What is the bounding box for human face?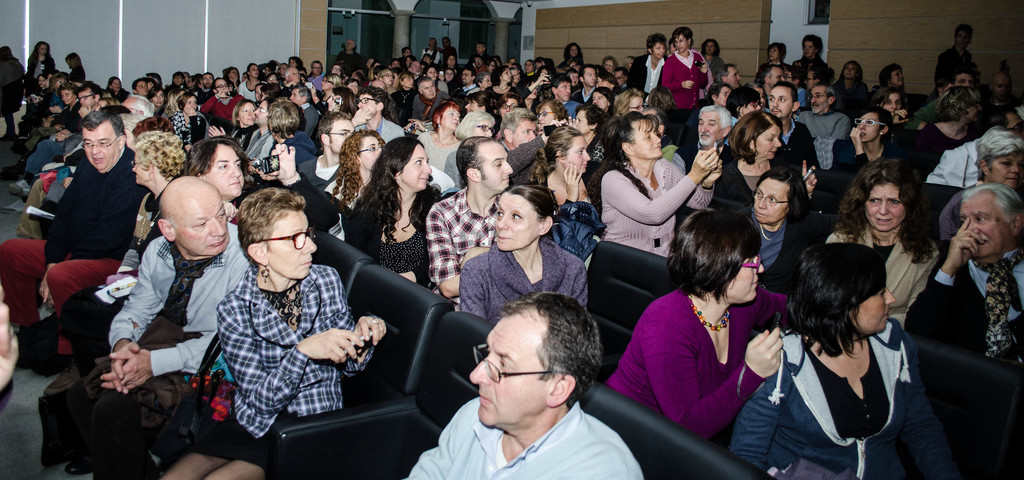
83/120/117/169.
